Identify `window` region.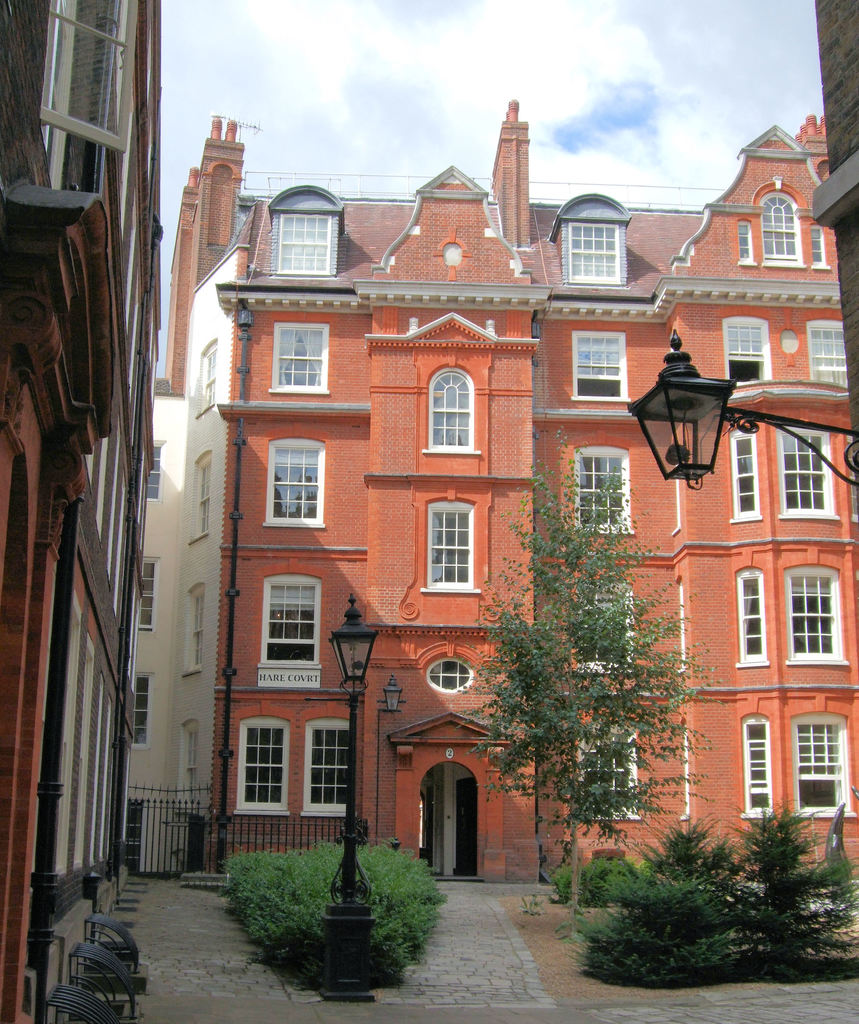
Region: [left=307, top=717, right=348, bottom=819].
